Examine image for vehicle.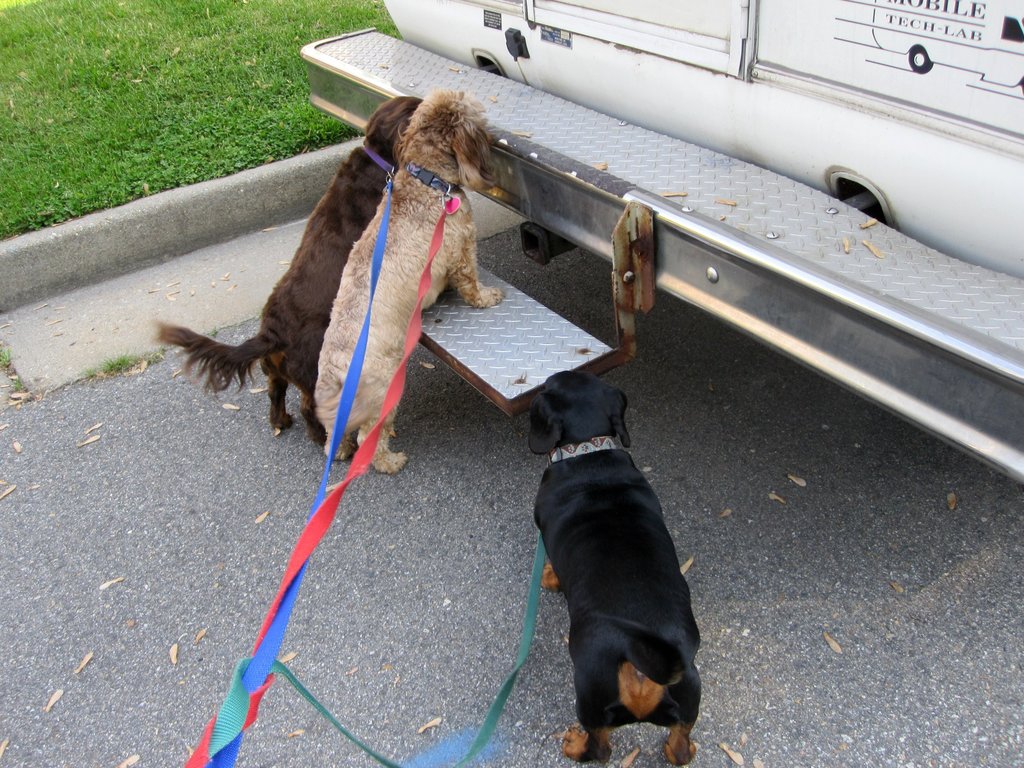
Examination result: [299, 0, 1023, 488].
